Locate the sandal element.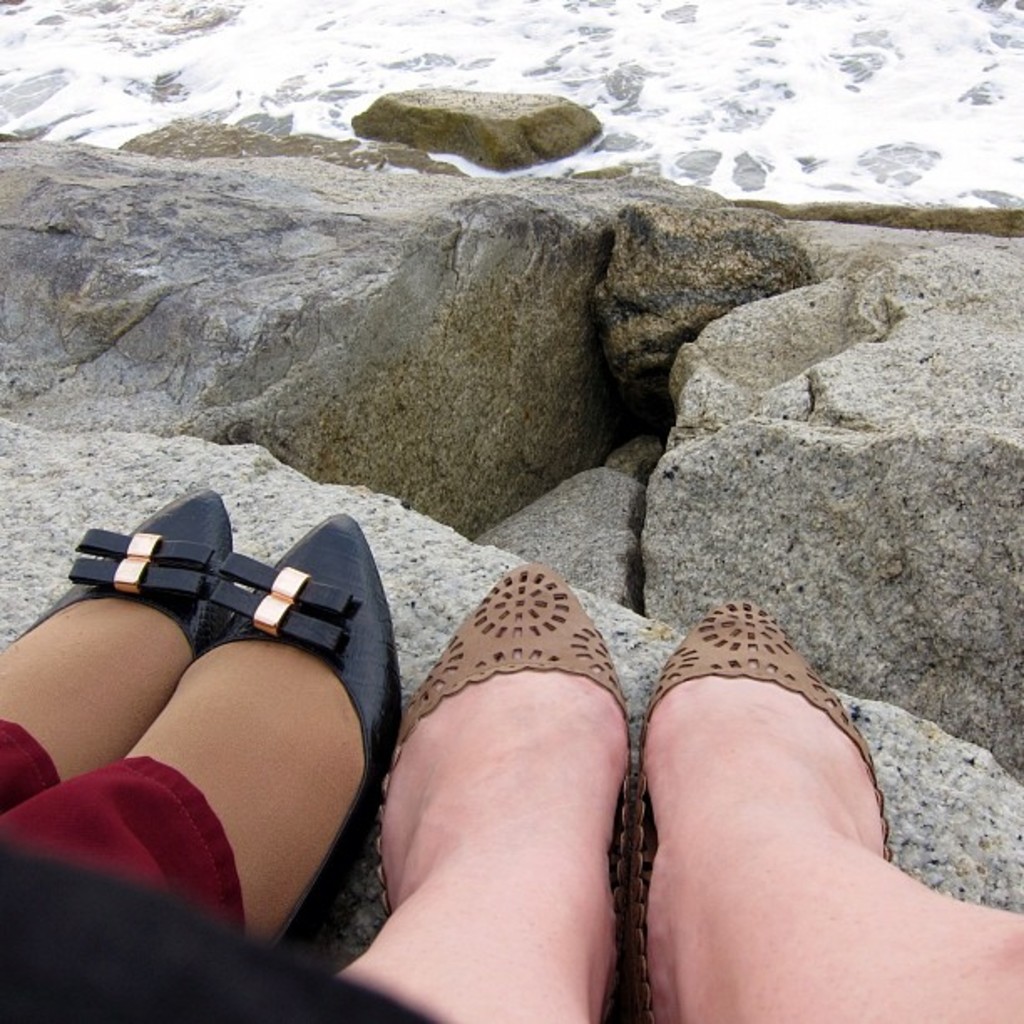
Element bbox: crop(631, 599, 878, 1022).
